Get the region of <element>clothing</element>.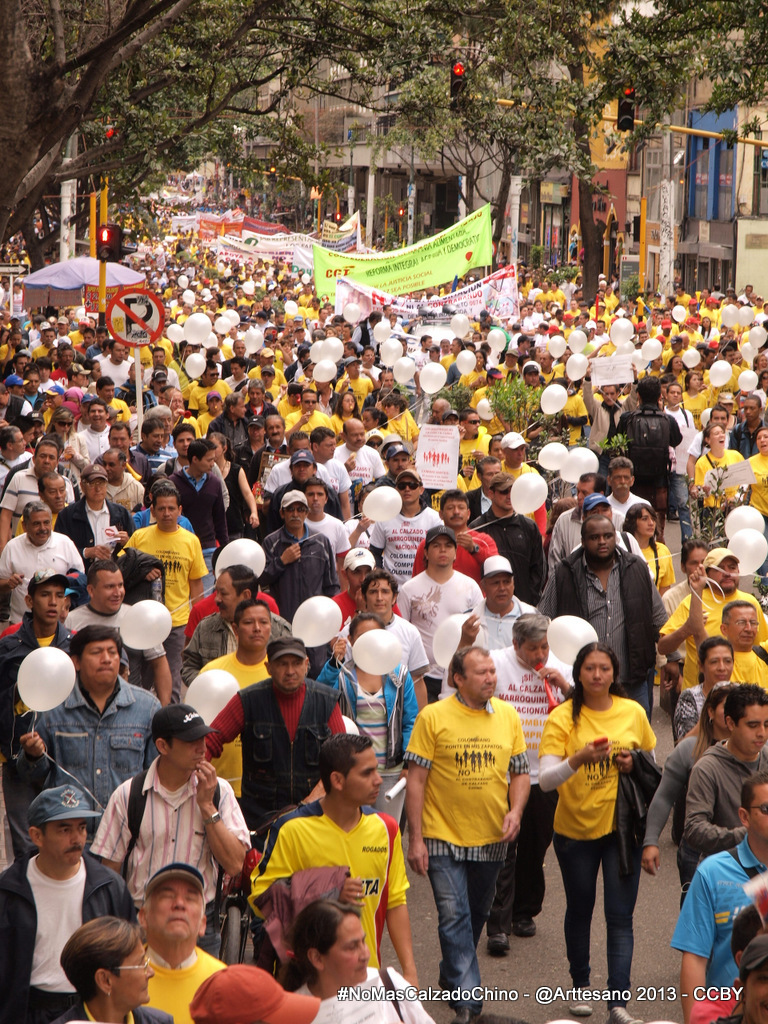
(62,496,115,569).
